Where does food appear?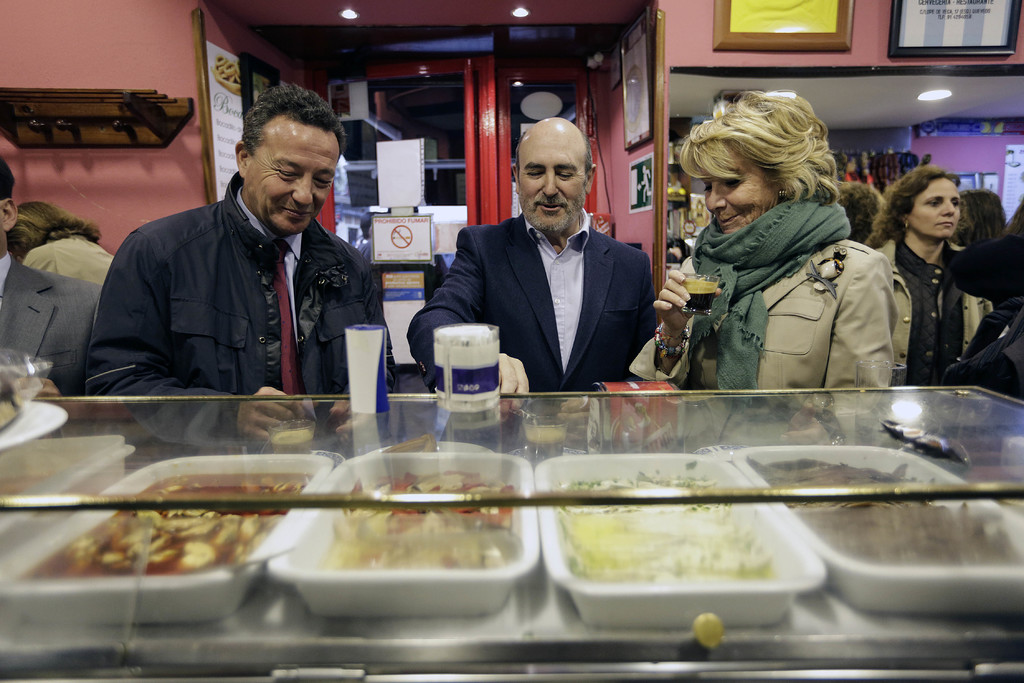
Appears at x1=321, y1=475, x2=516, y2=572.
